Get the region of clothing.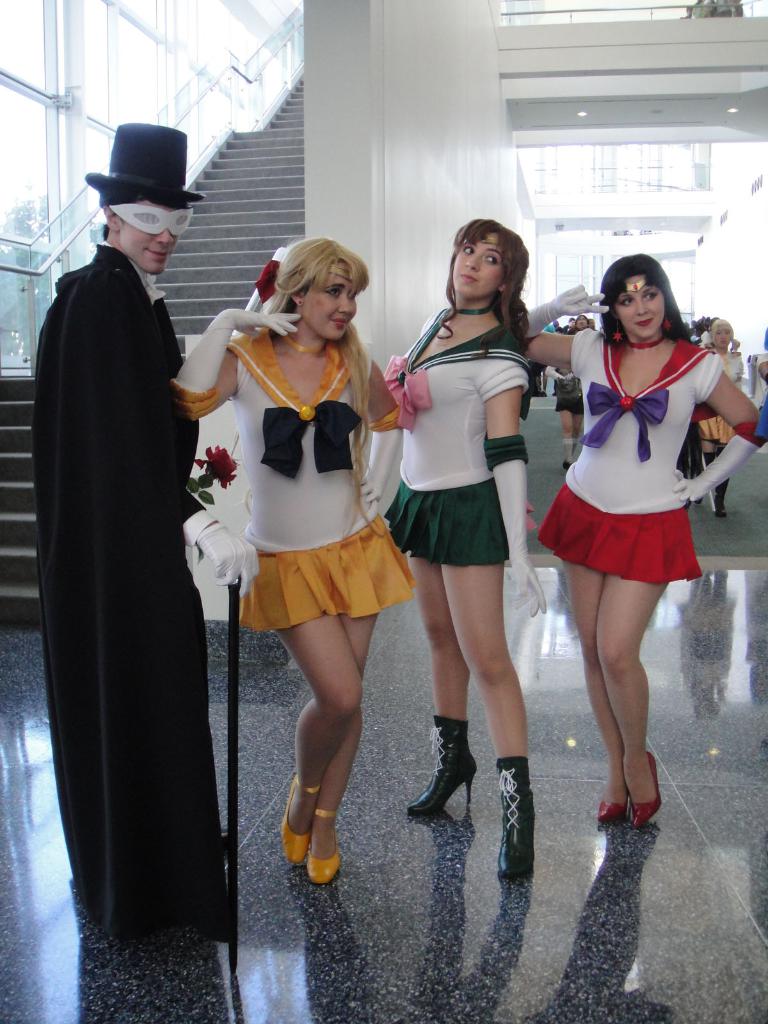
bbox(170, 303, 419, 630).
